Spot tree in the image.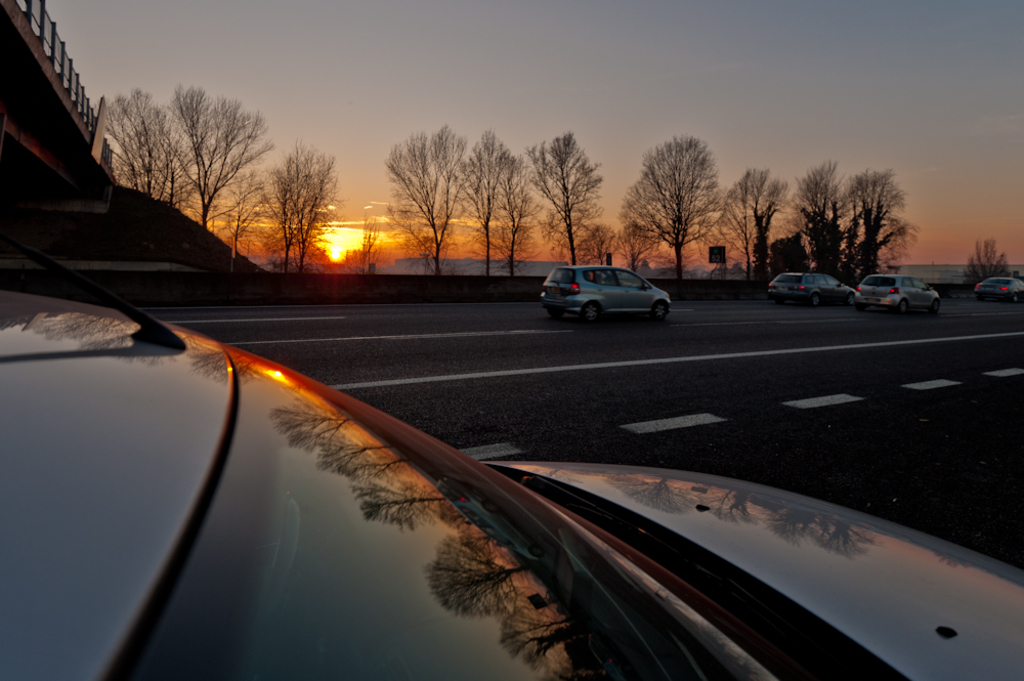
tree found at (471,217,538,265).
